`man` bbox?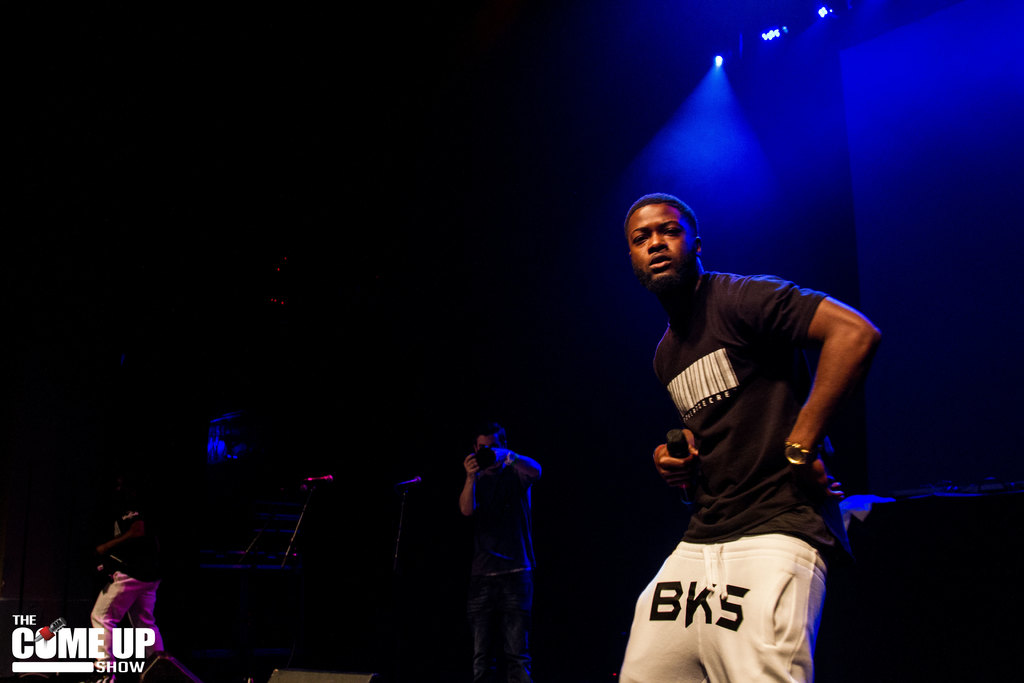
(left=454, top=425, right=547, bottom=682)
